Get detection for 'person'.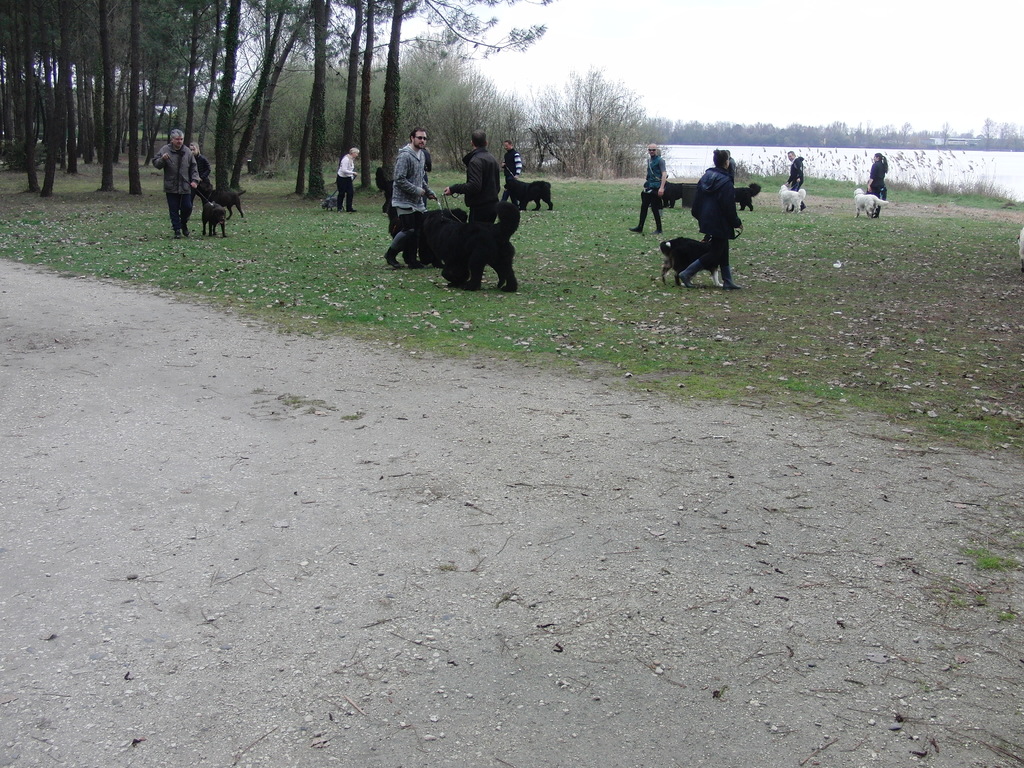
Detection: <box>625,141,673,234</box>.
